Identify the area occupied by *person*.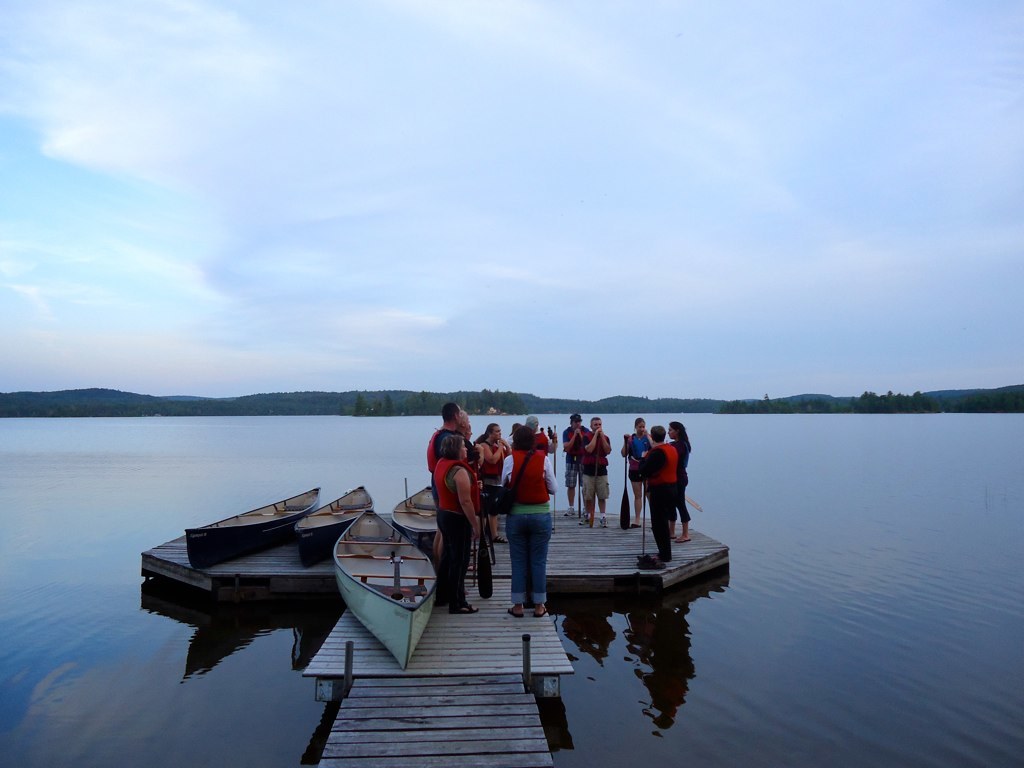
Area: Rect(670, 424, 691, 543).
